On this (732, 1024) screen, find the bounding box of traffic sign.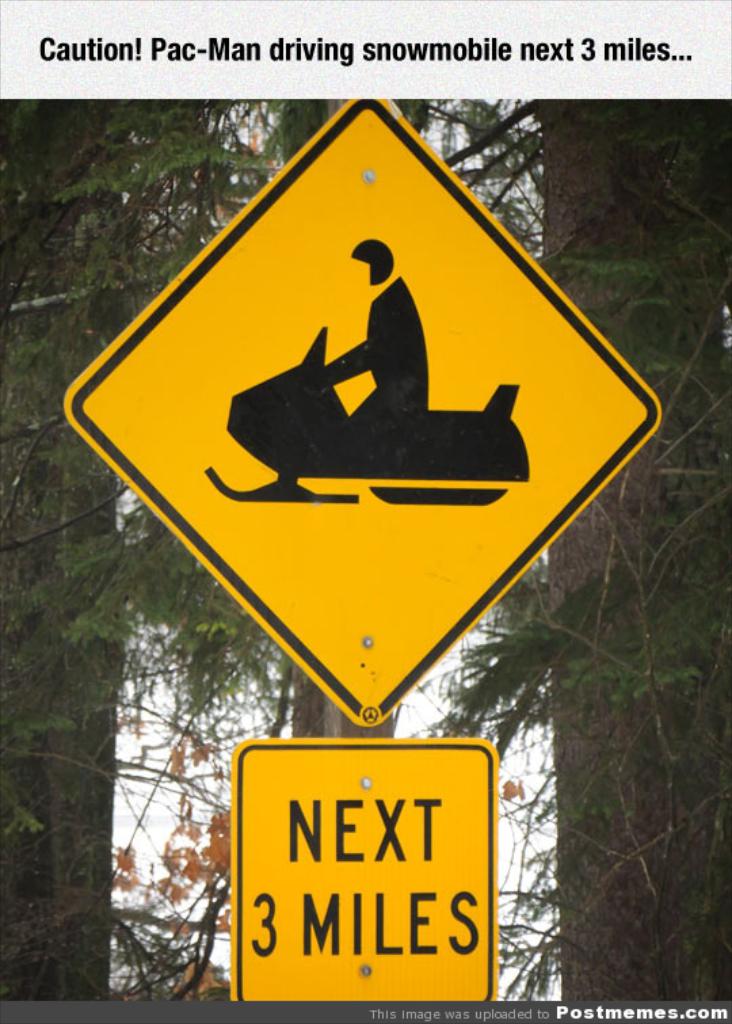
Bounding box: pyautogui.locateOnScreen(232, 741, 495, 997).
